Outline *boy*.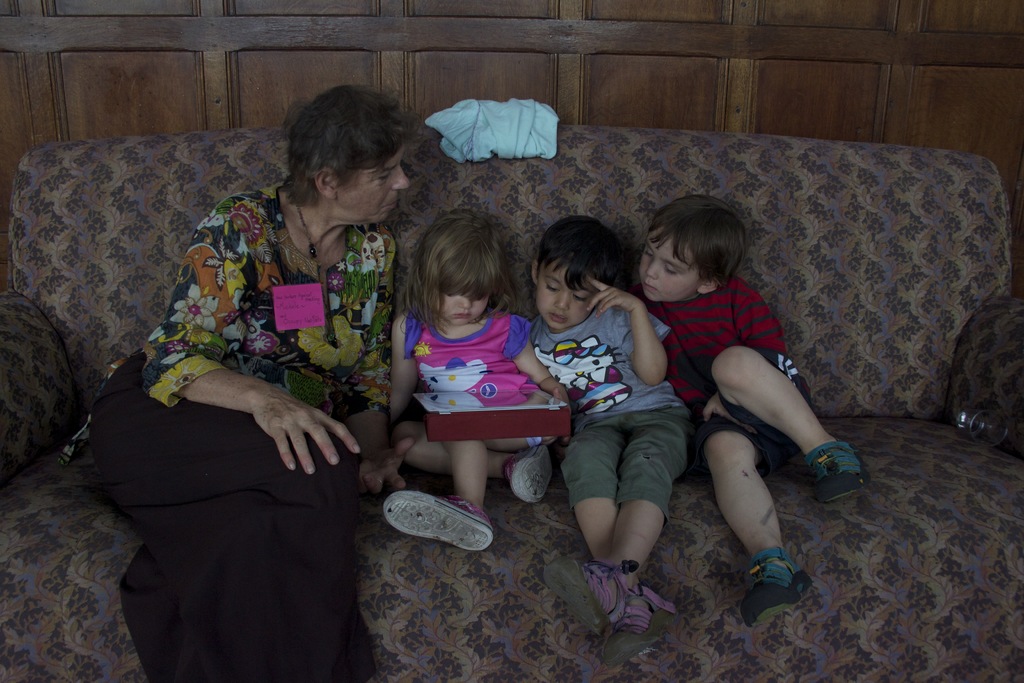
Outline: l=633, t=171, r=867, b=635.
